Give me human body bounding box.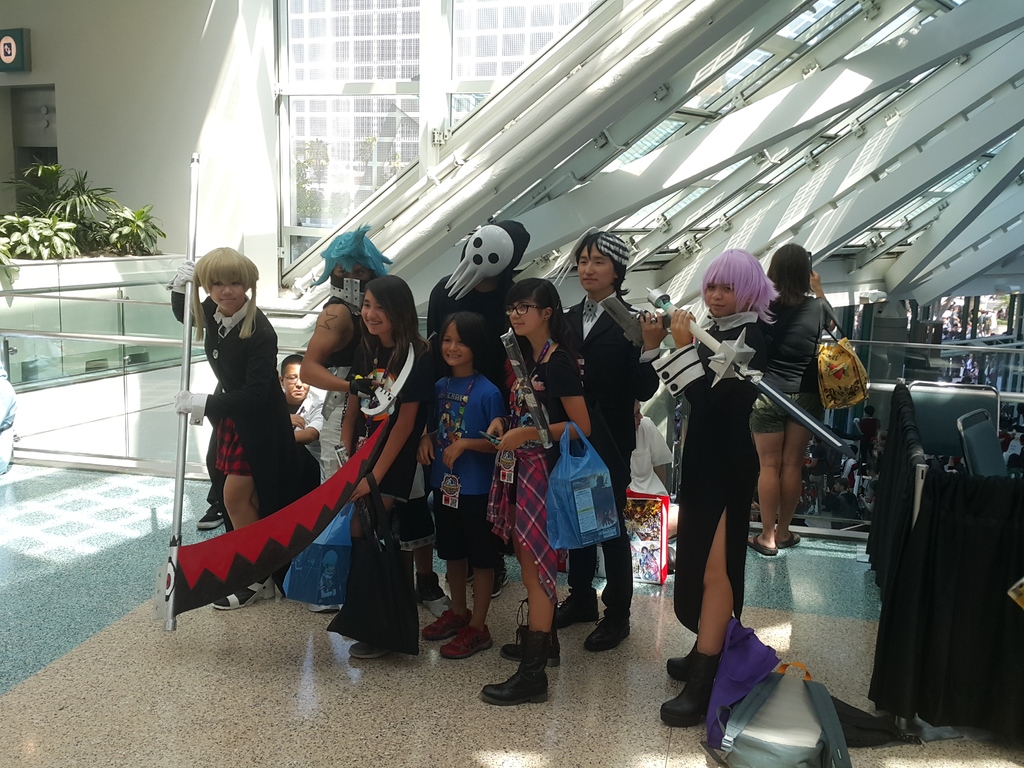
rect(176, 254, 298, 588).
